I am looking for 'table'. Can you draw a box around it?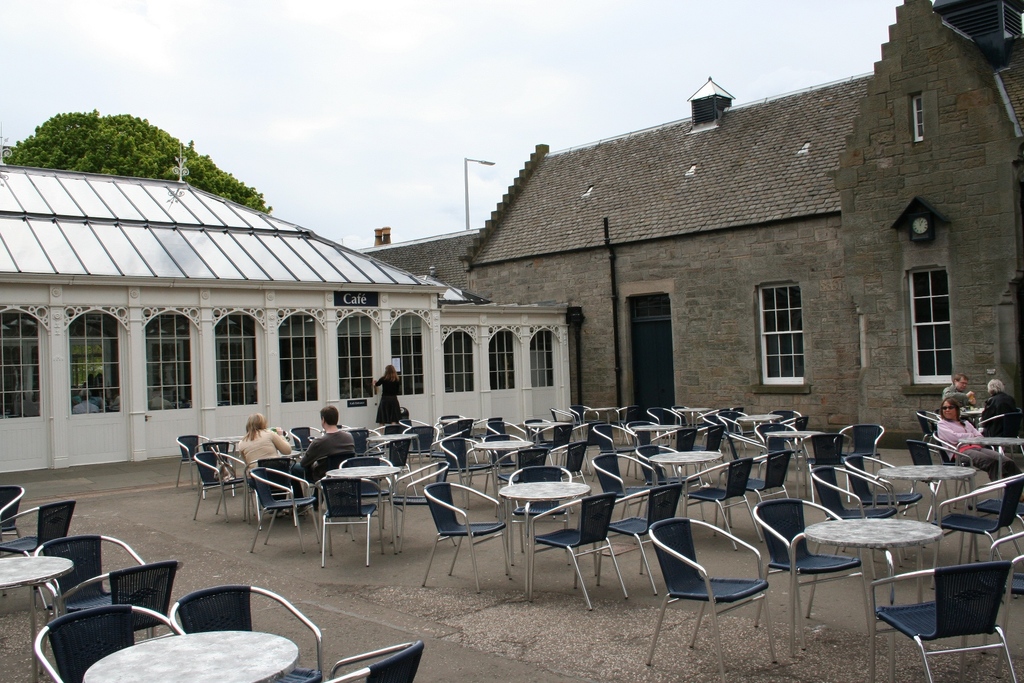
Sure, the bounding box is left=791, top=514, right=941, bottom=680.
